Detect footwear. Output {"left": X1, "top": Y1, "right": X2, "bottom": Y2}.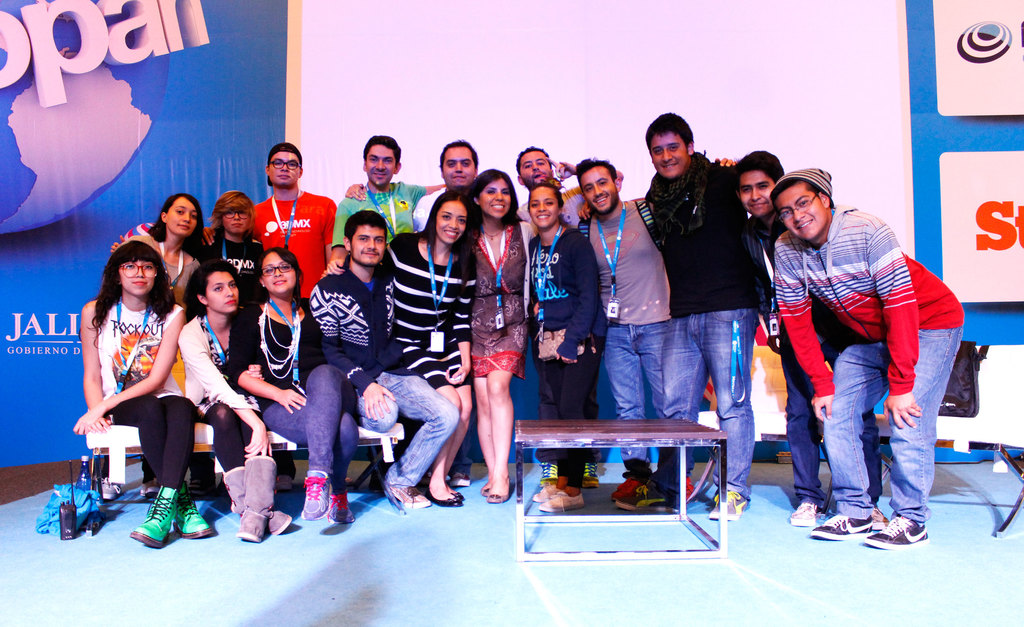
{"left": 810, "top": 513, "right": 870, "bottom": 537}.
